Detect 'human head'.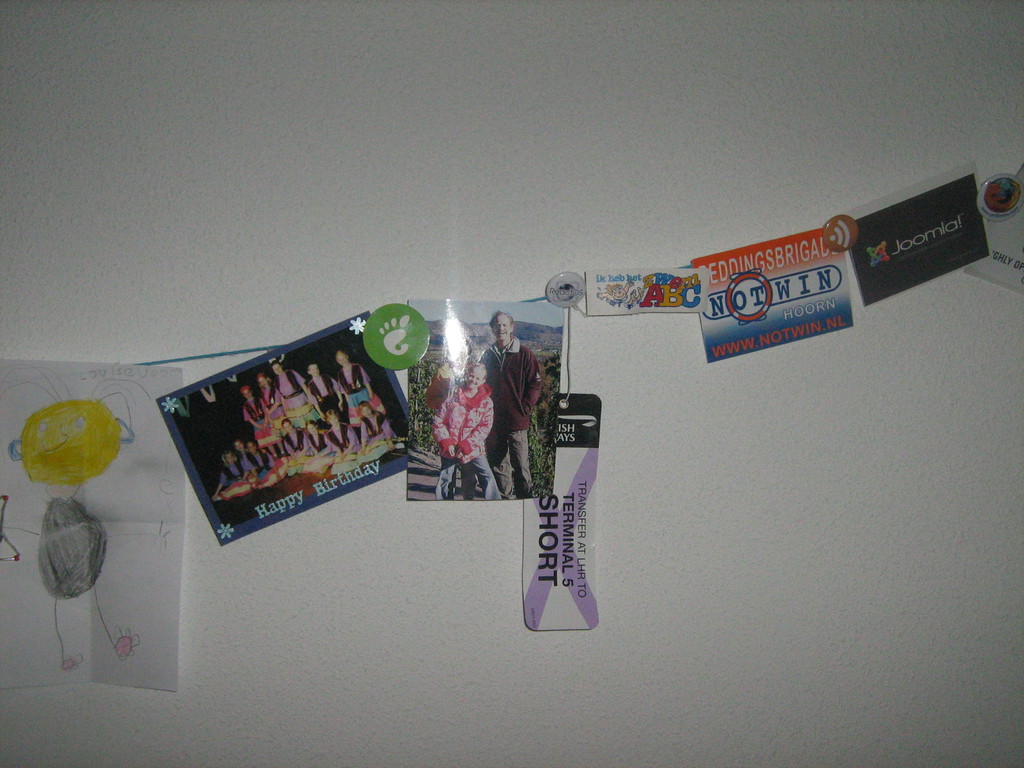
Detected at rect(223, 452, 237, 464).
